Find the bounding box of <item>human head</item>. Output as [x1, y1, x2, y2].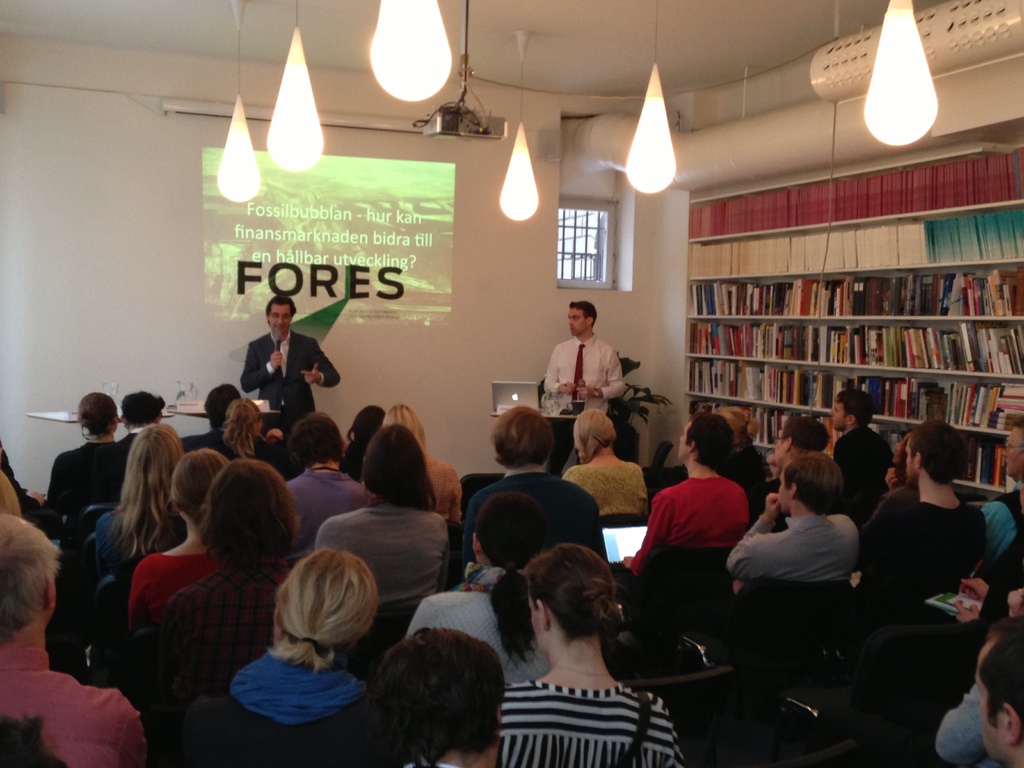
[779, 454, 845, 513].
